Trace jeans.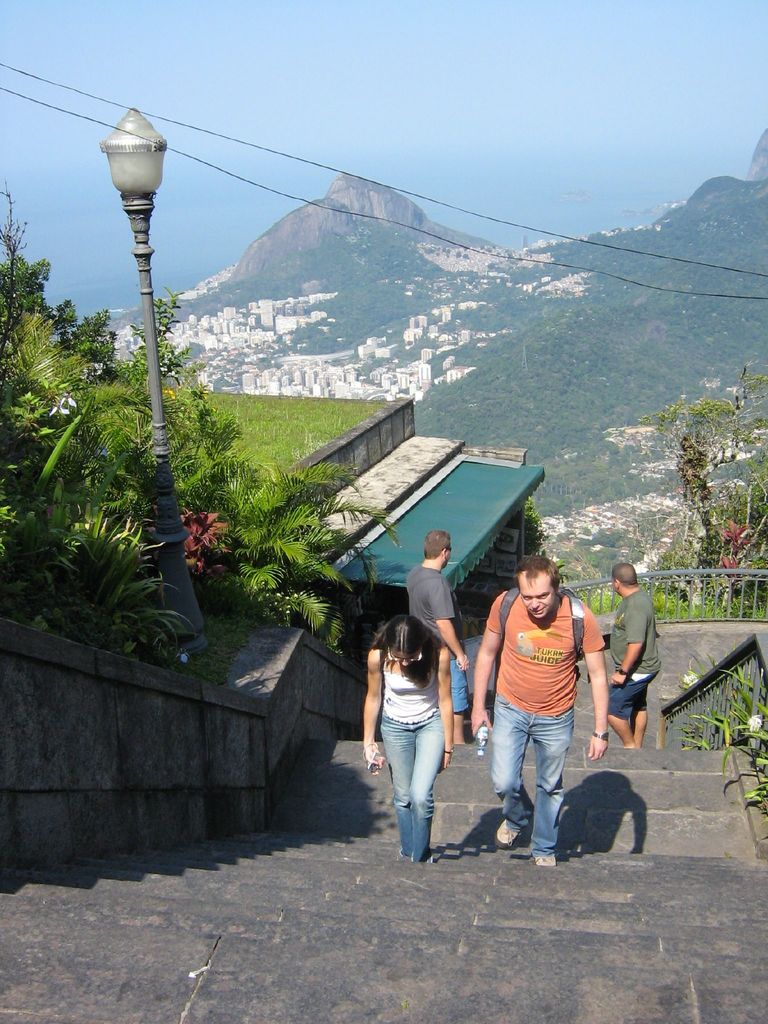
Traced to crop(490, 692, 572, 846).
